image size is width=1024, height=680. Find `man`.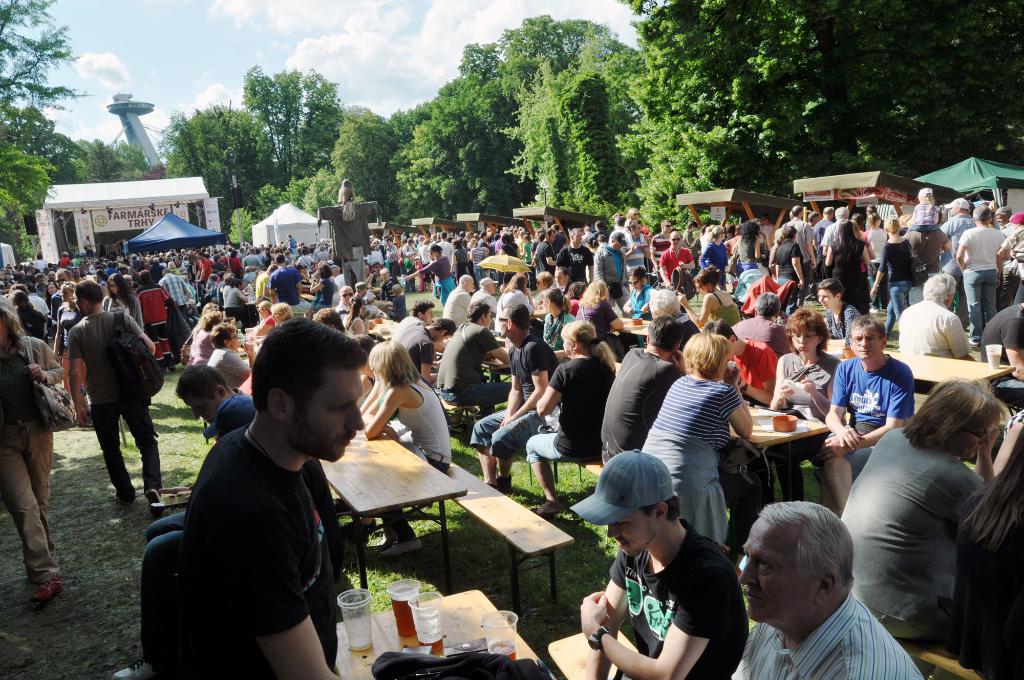
detection(392, 299, 436, 339).
